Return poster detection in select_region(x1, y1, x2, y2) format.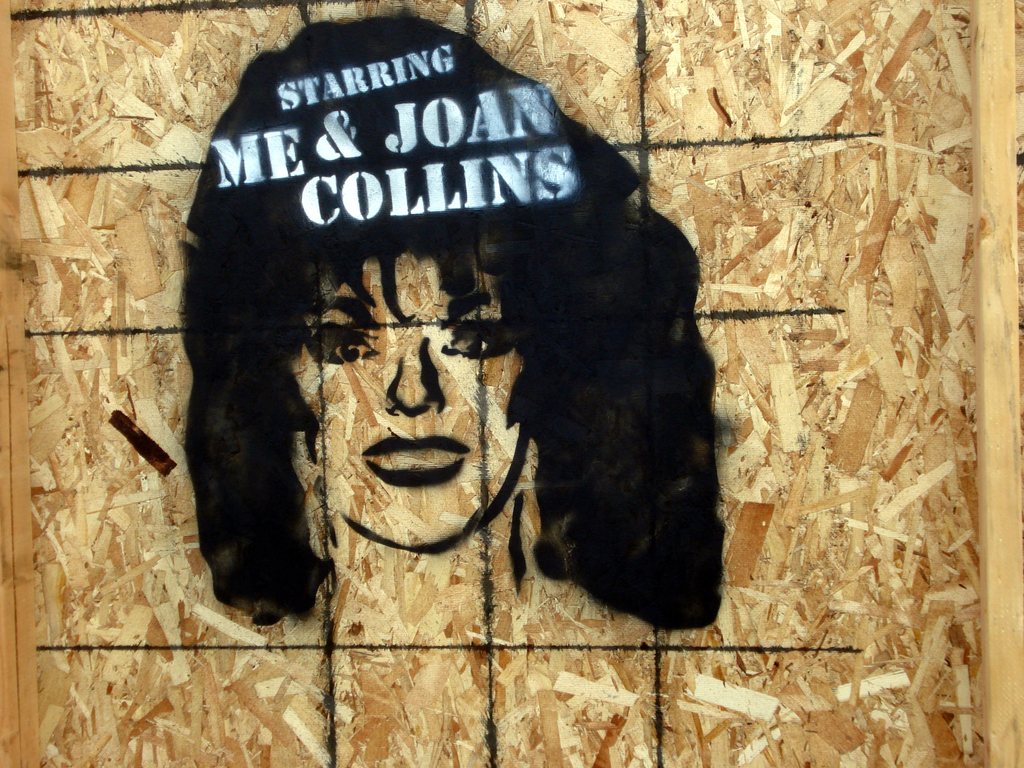
select_region(0, 0, 1023, 767).
